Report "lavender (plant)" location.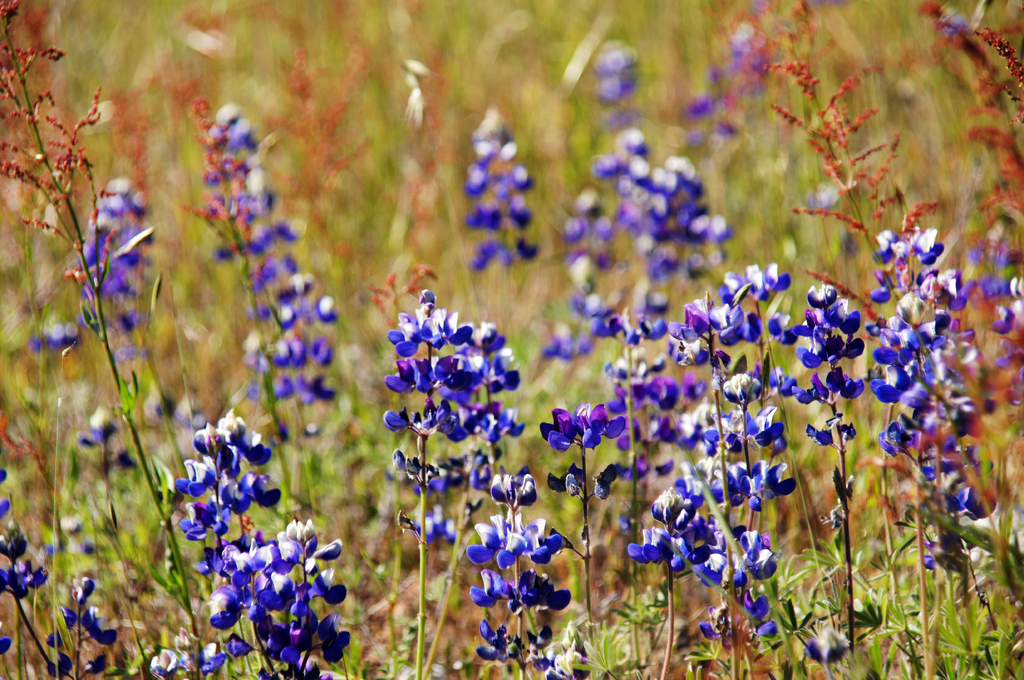
Report: bbox=(841, 222, 976, 579).
